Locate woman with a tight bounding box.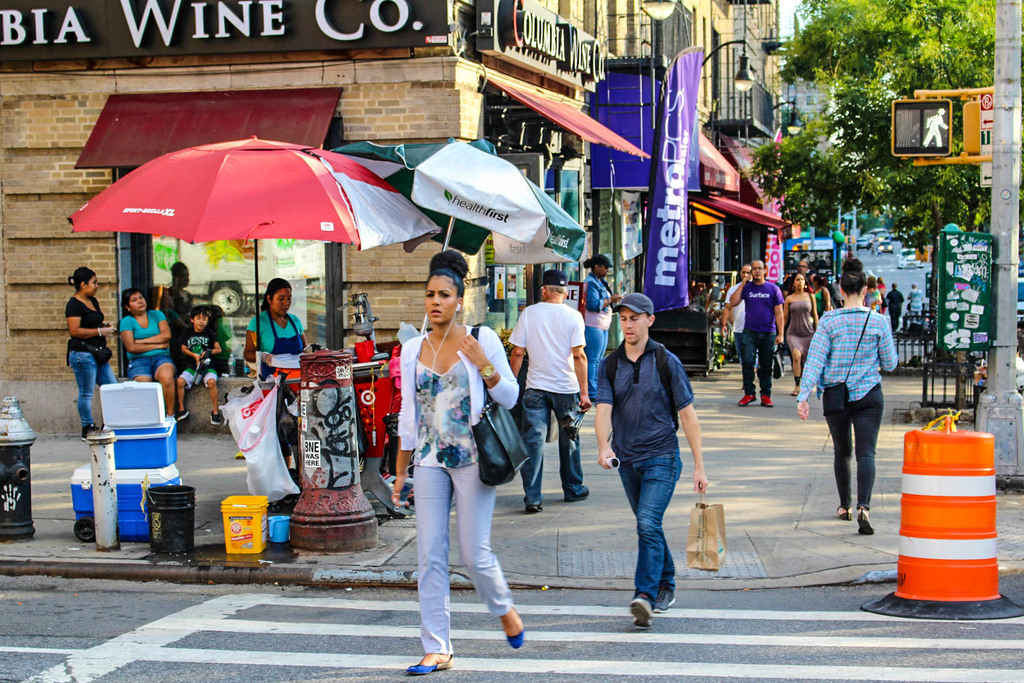
box(783, 271, 816, 395).
